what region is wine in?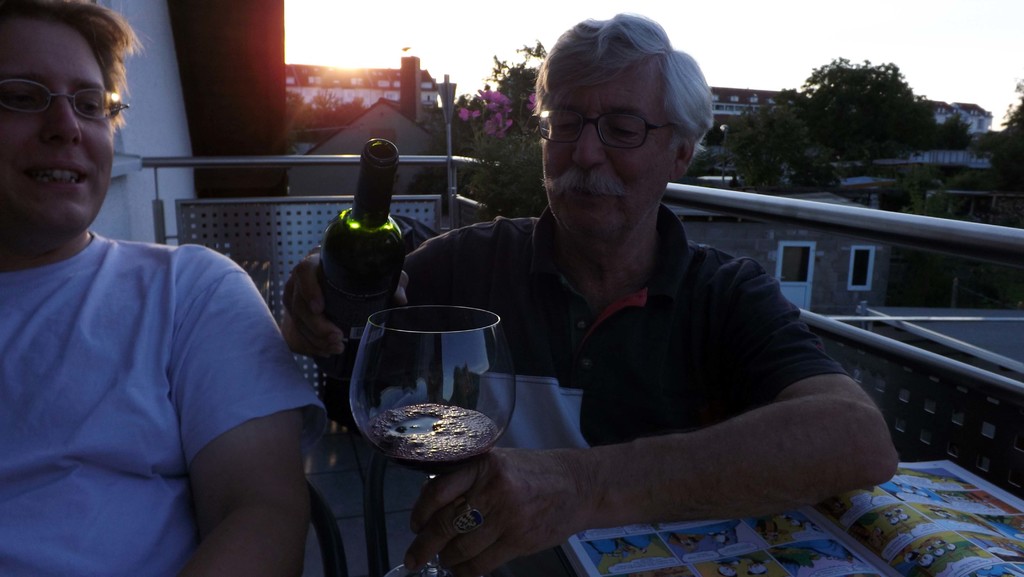
BBox(301, 132, 409, 375).
